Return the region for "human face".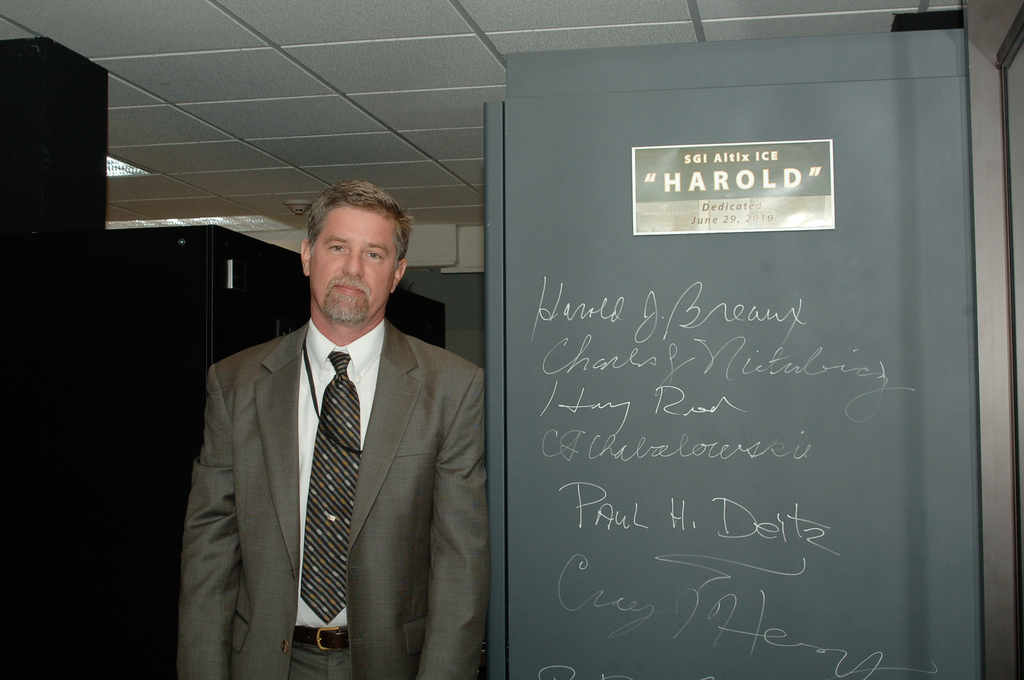
{"x1": 308, "y1": 210, "x2": 392, "y2": 318}.
